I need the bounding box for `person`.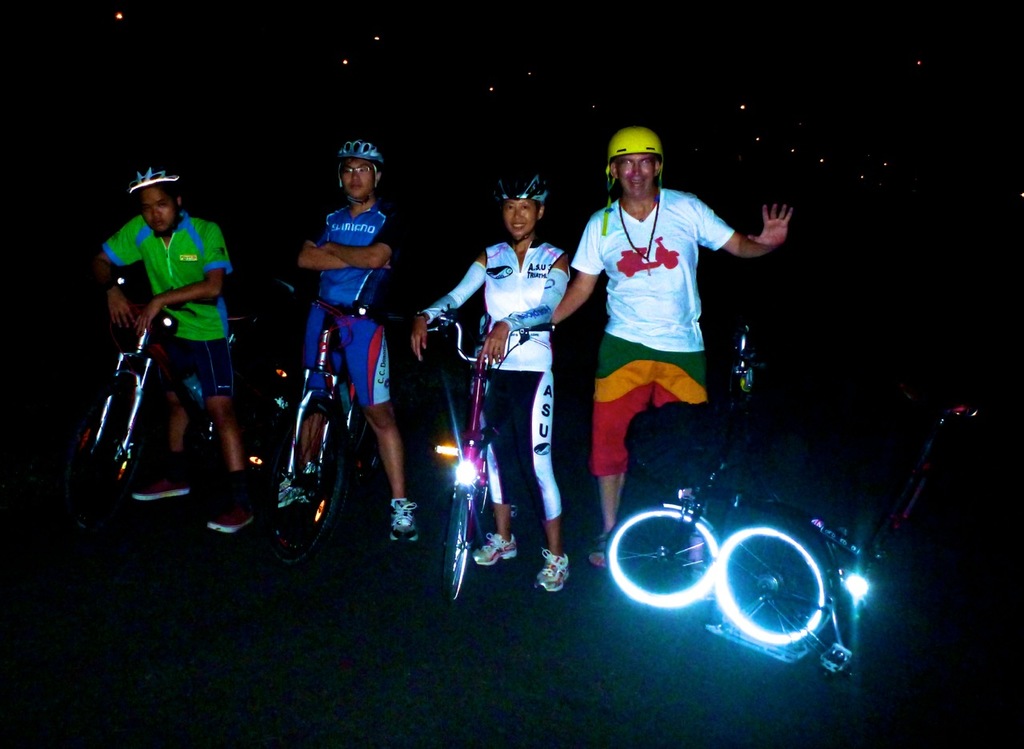
Here it is: <box>407,167,579,612</box>.
